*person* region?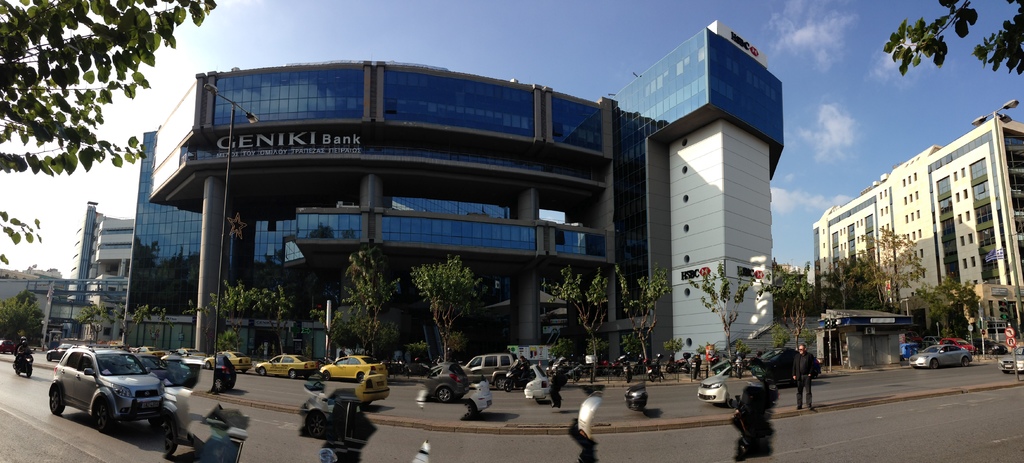
Rect(790, 343, 821, 418)
